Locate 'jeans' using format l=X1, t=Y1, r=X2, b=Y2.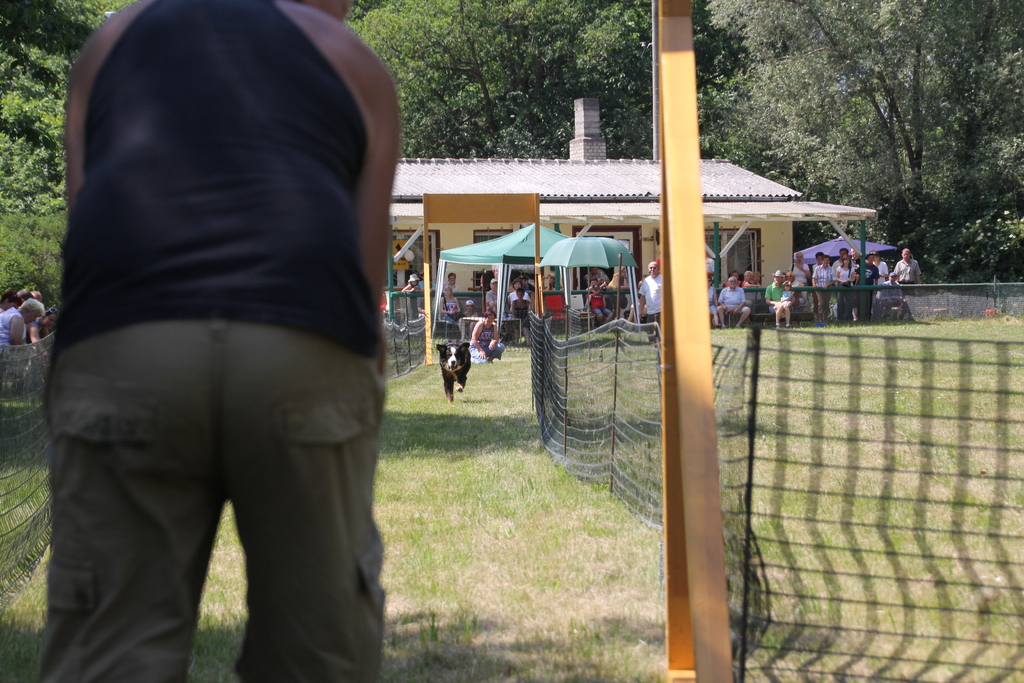
l=833, t=279, r=857, b=325.
